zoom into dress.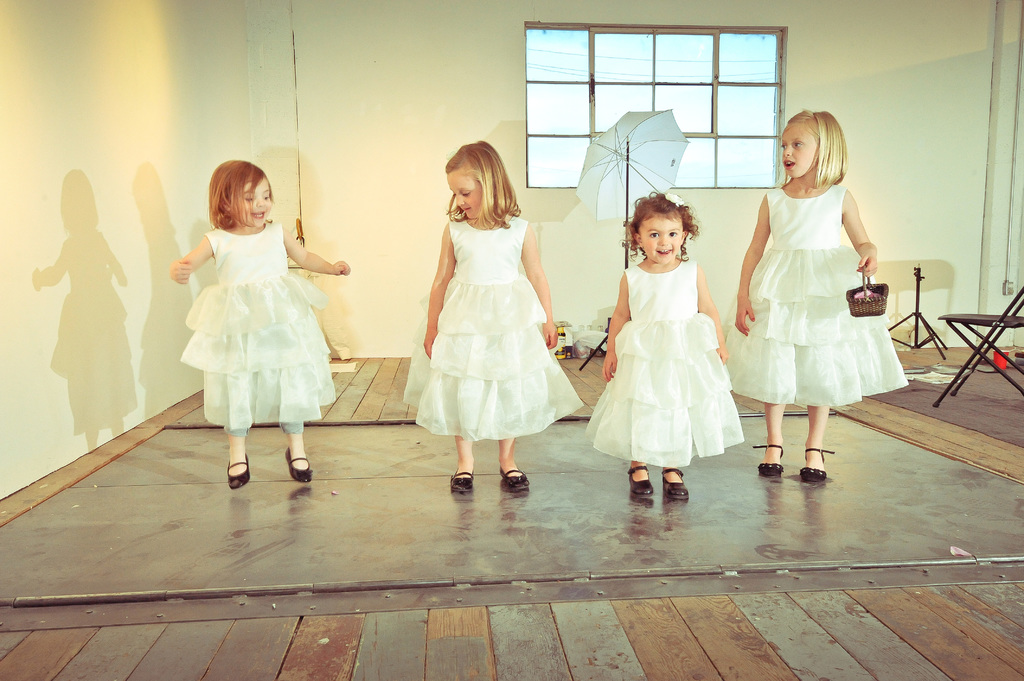
Zoom target: <box>719,185,911,407</box>.
